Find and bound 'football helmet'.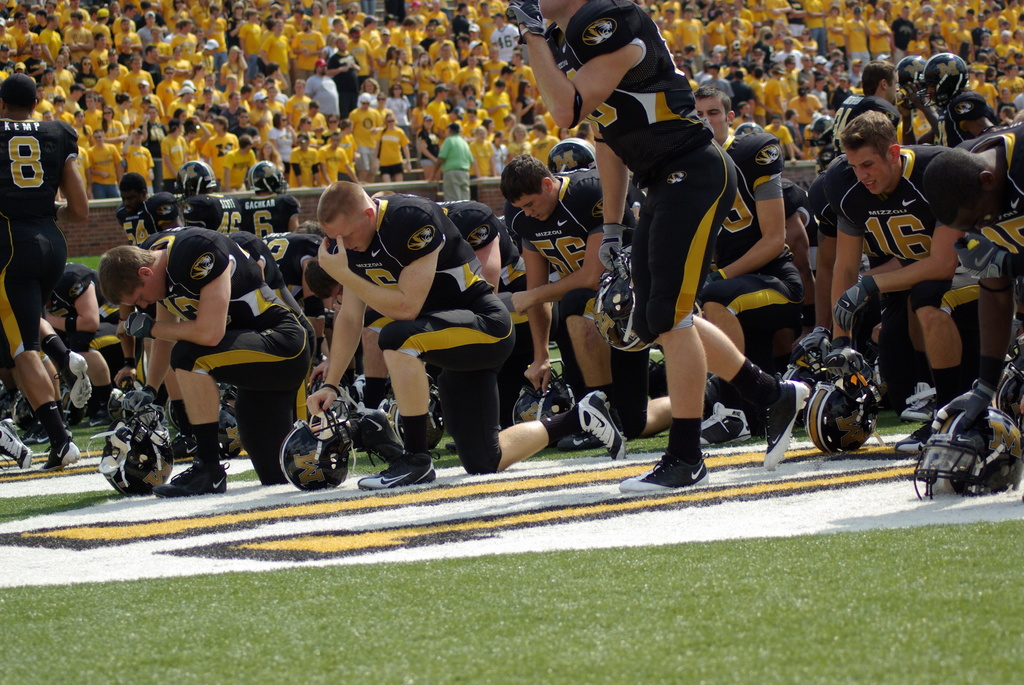
Bound: Rect(646, 350, 676, 397).
